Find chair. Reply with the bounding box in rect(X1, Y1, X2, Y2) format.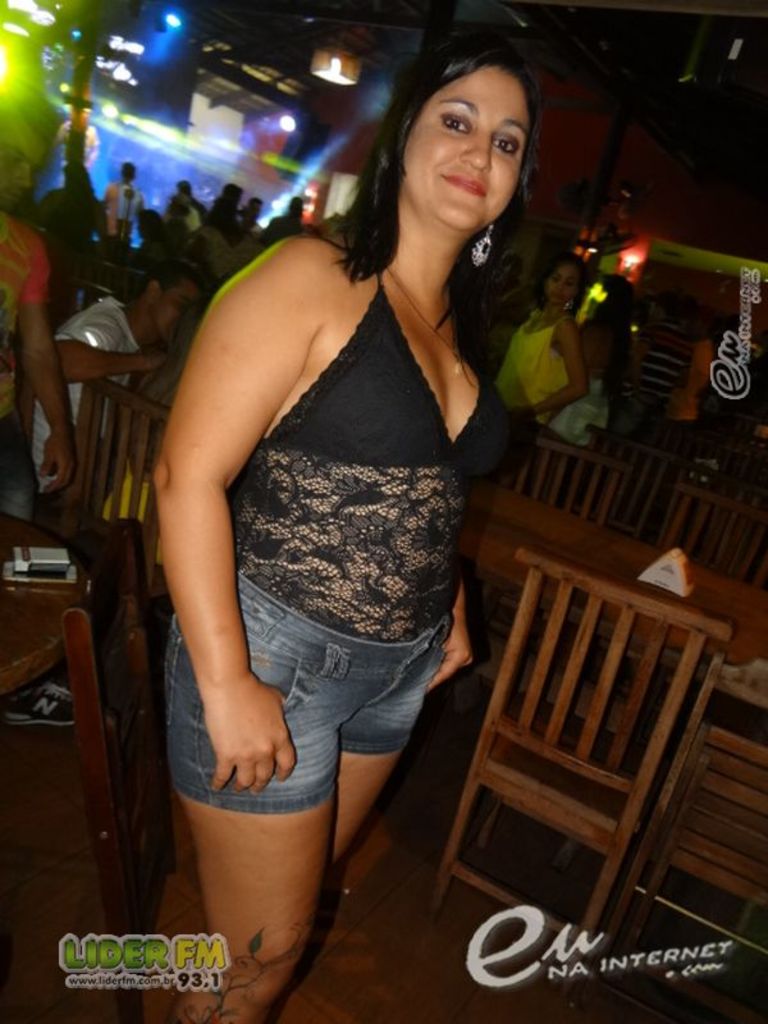
rect(428, 550, 736, 970).
